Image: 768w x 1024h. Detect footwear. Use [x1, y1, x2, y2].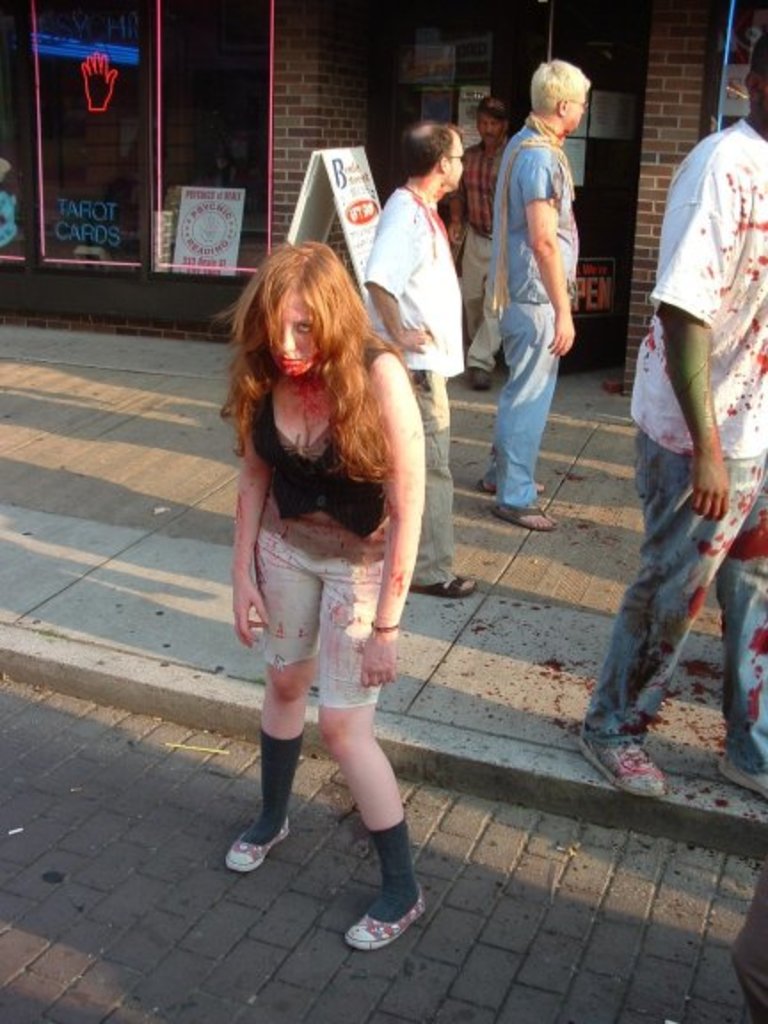
[222, 820, 290, 871].
